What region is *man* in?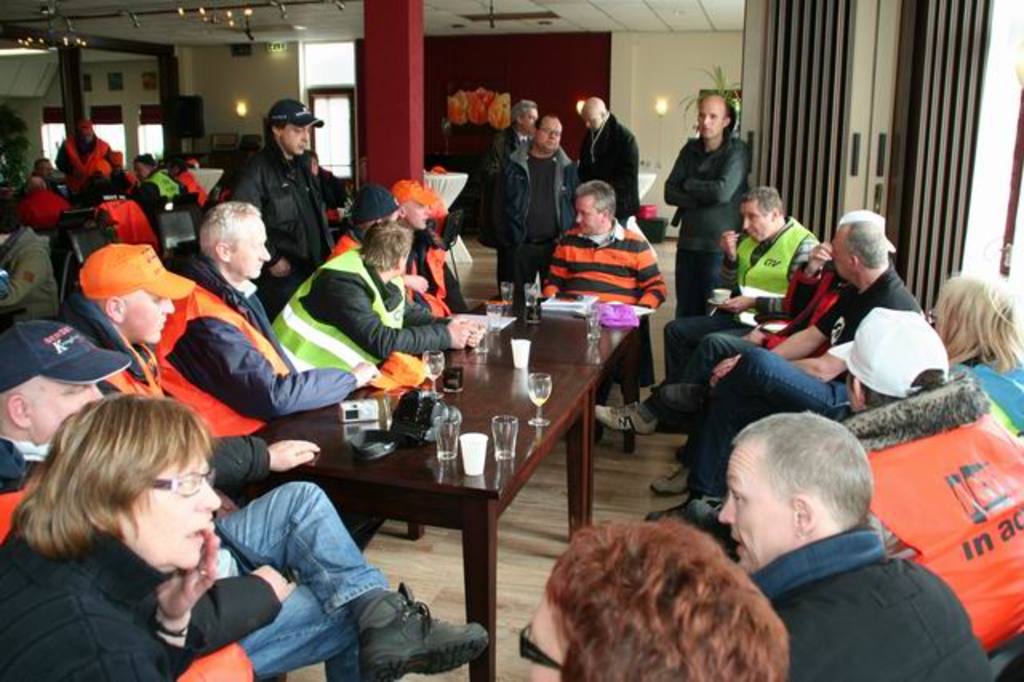
[824,304,949,407].
